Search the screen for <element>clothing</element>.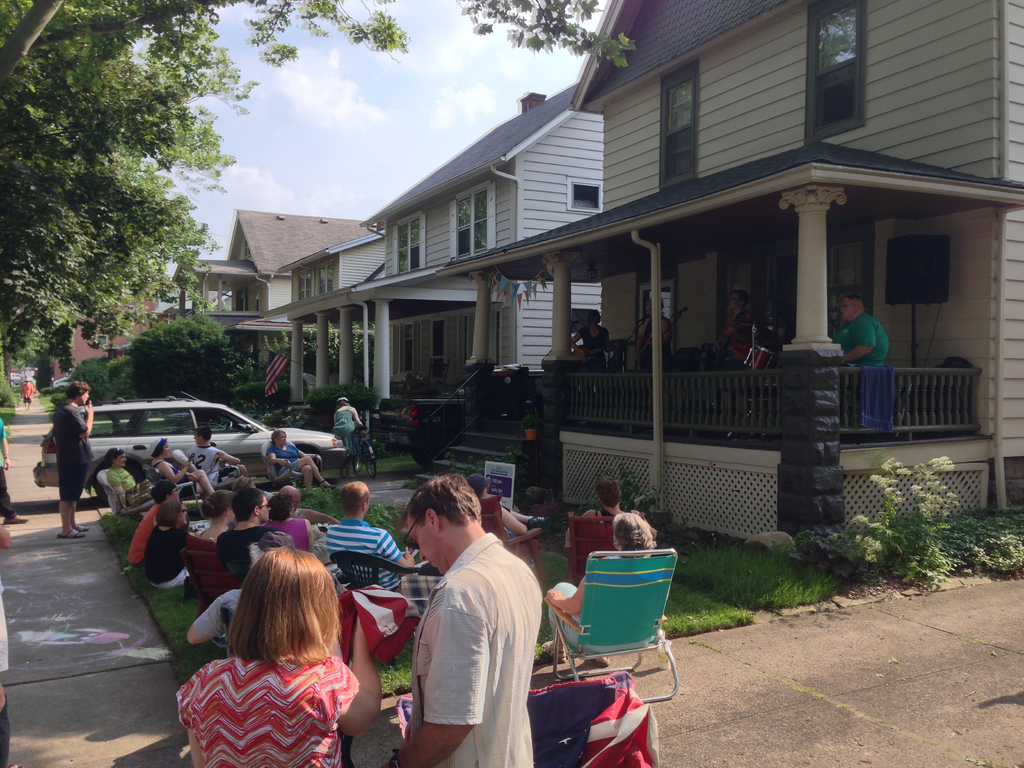
Found at rect(561, 504, 634, 572).
